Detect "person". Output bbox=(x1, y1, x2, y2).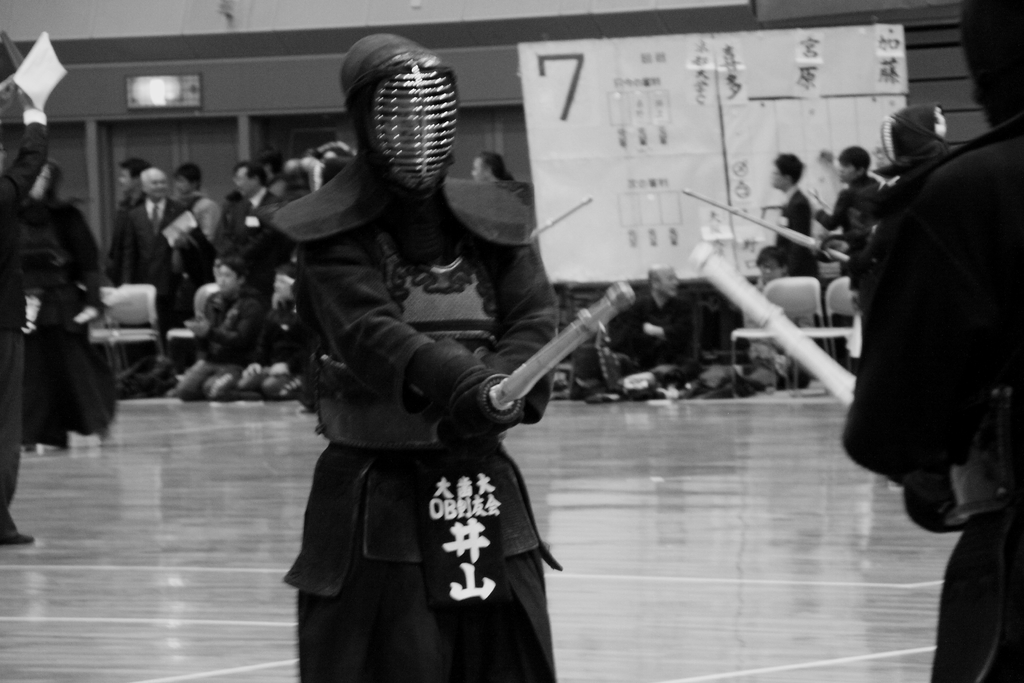
bbox=(740, 242, 820, 381).
